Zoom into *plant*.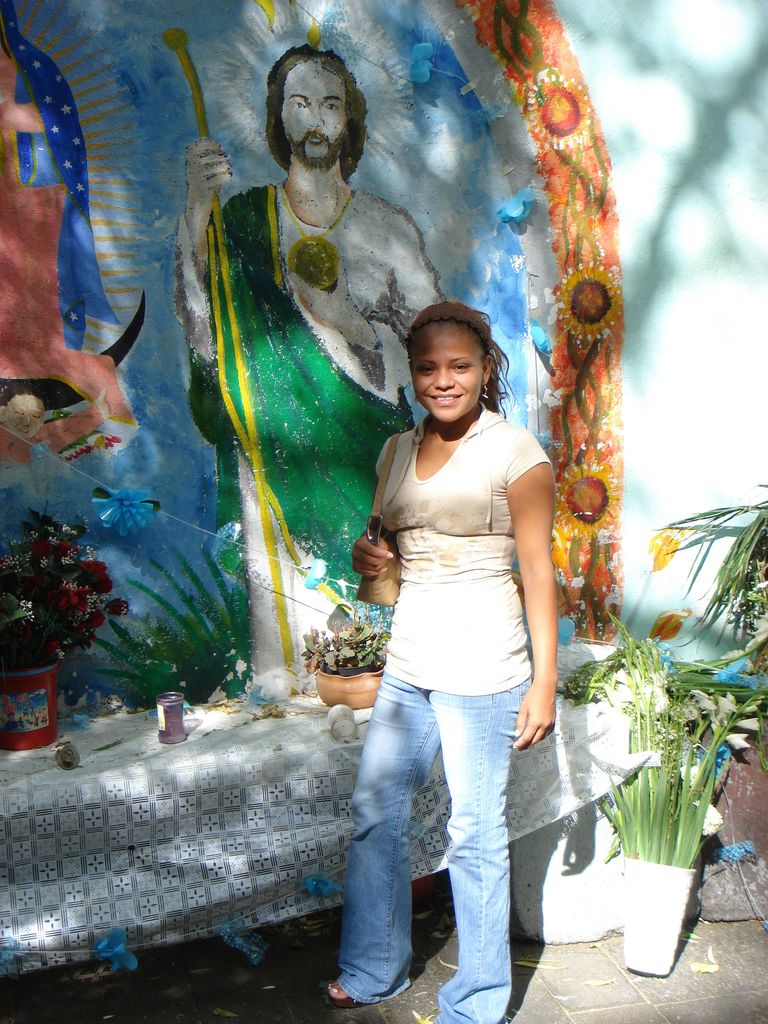
Zoom target: bbox(0, 499, 152, 672).
